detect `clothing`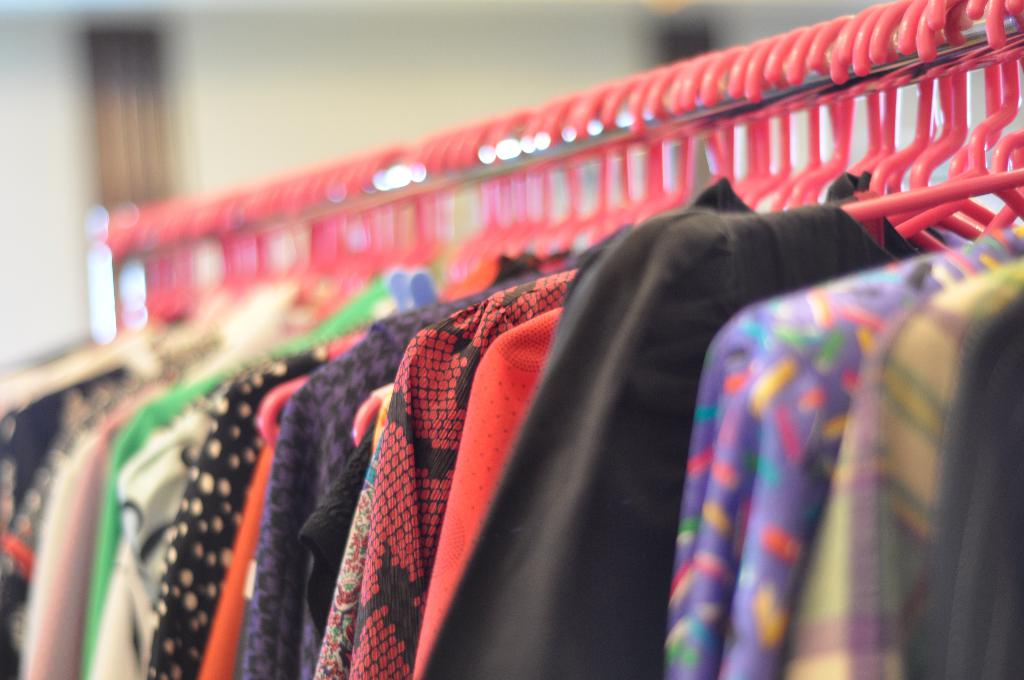
667/238/988/679
